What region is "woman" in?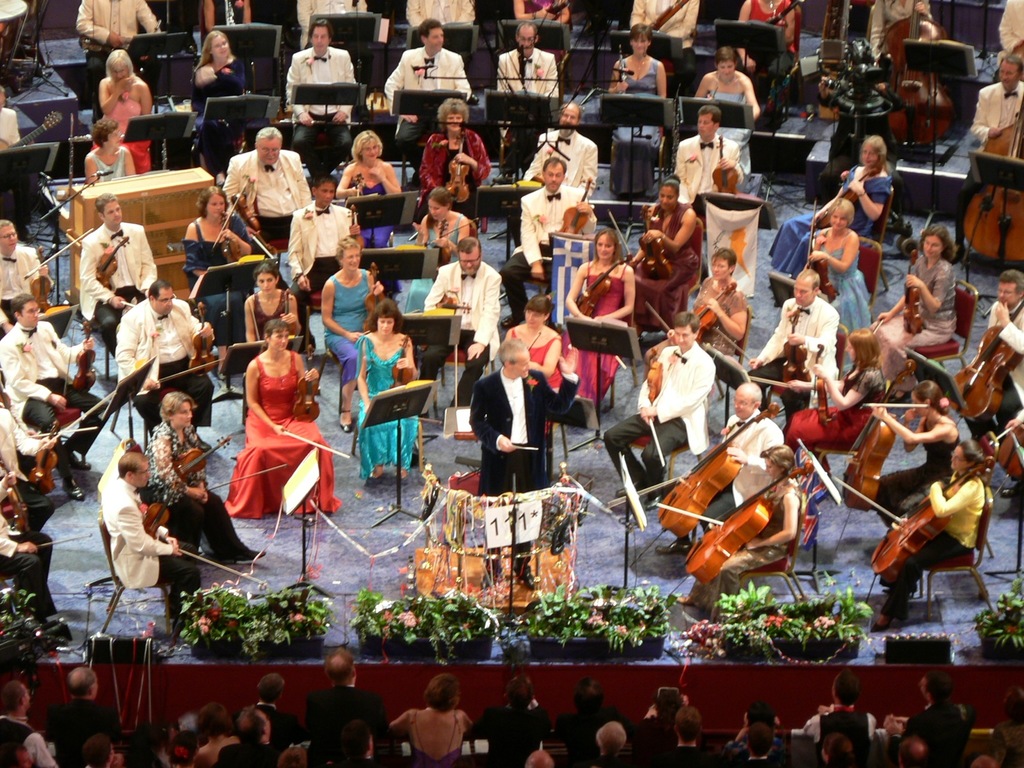
{"x1": 609, "y1": 20, "x2": 669, "y2": 98}.
